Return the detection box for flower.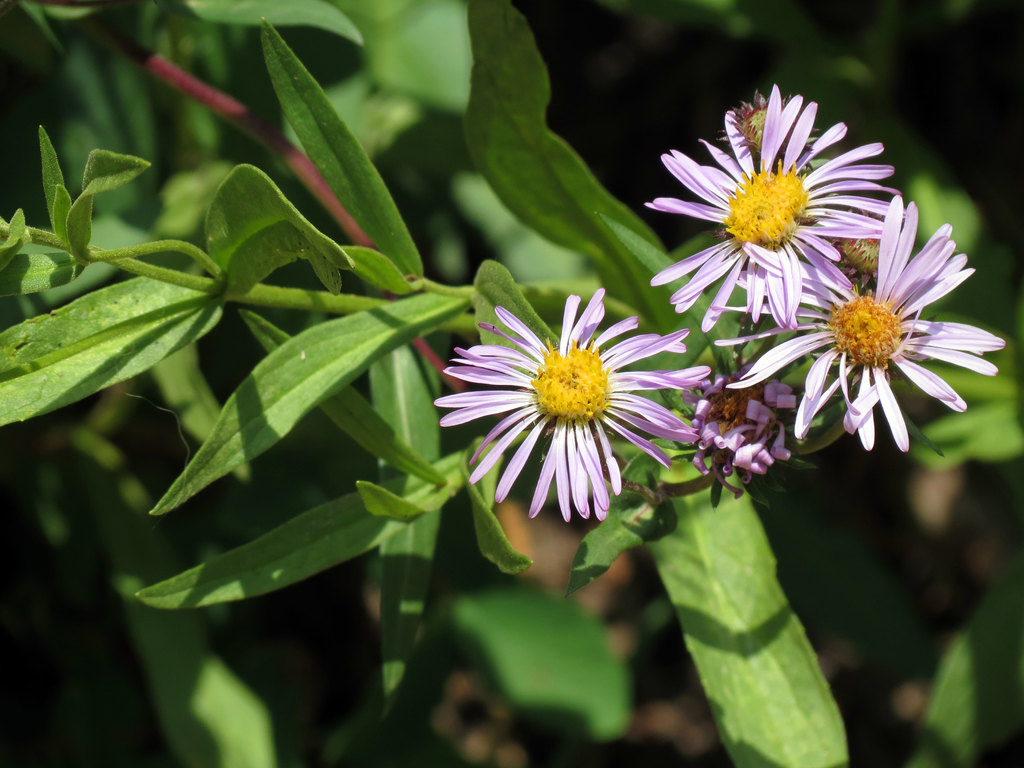
685 371 801 498.
